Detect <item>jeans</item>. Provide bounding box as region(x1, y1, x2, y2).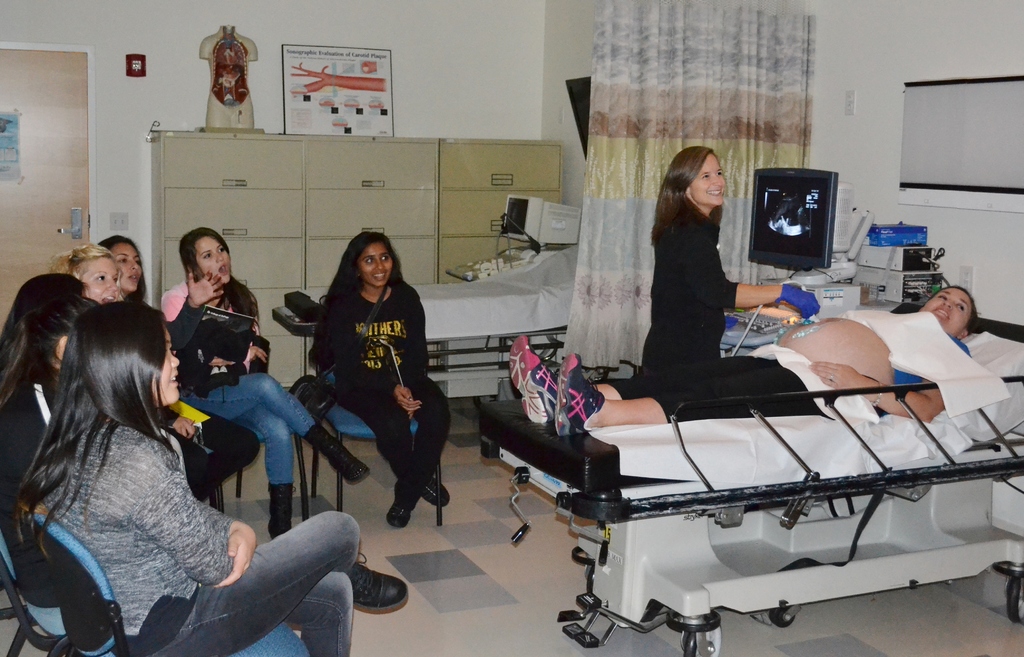
region(183, 518, 376, 653).
